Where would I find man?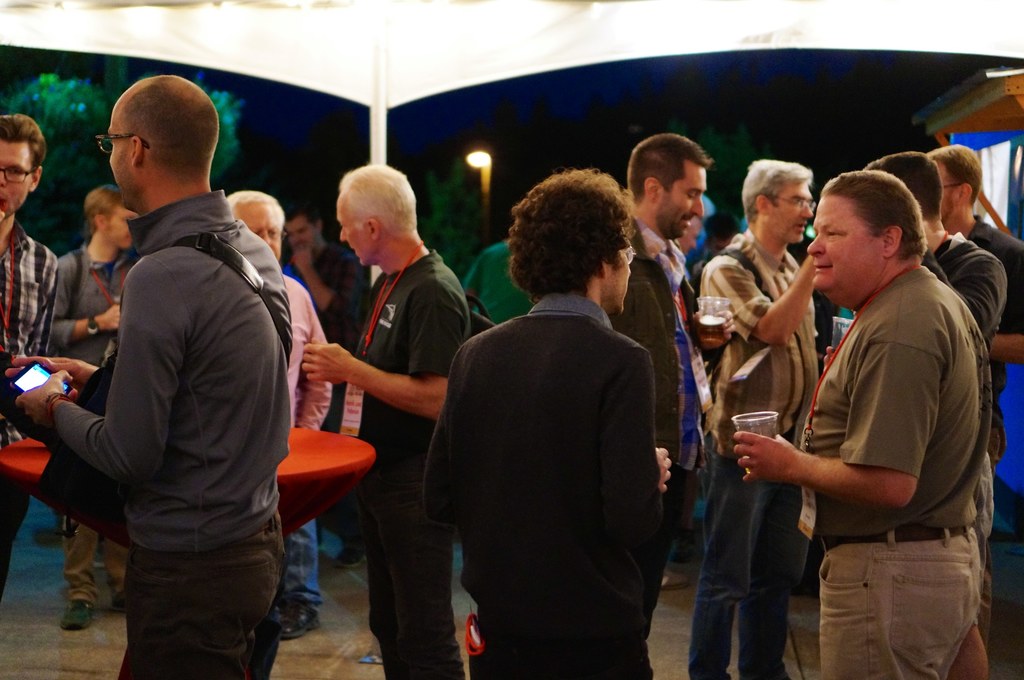
At crop(36, 73, 313, 659).
